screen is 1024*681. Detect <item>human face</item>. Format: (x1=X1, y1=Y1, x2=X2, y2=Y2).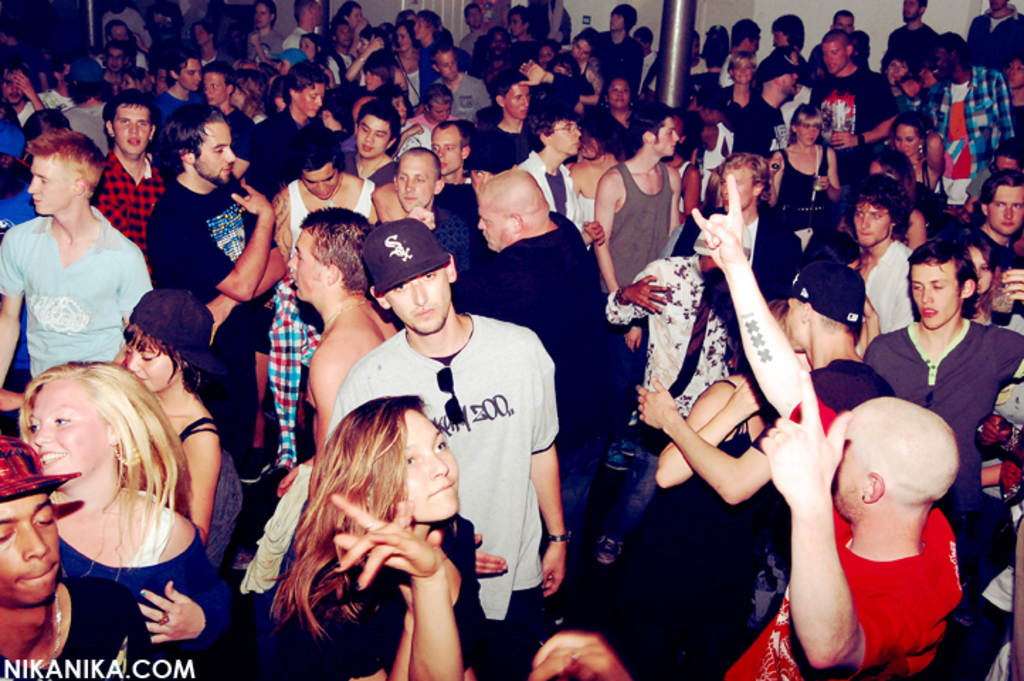
(x1=852, y1=197, x2=891, y2=248).
